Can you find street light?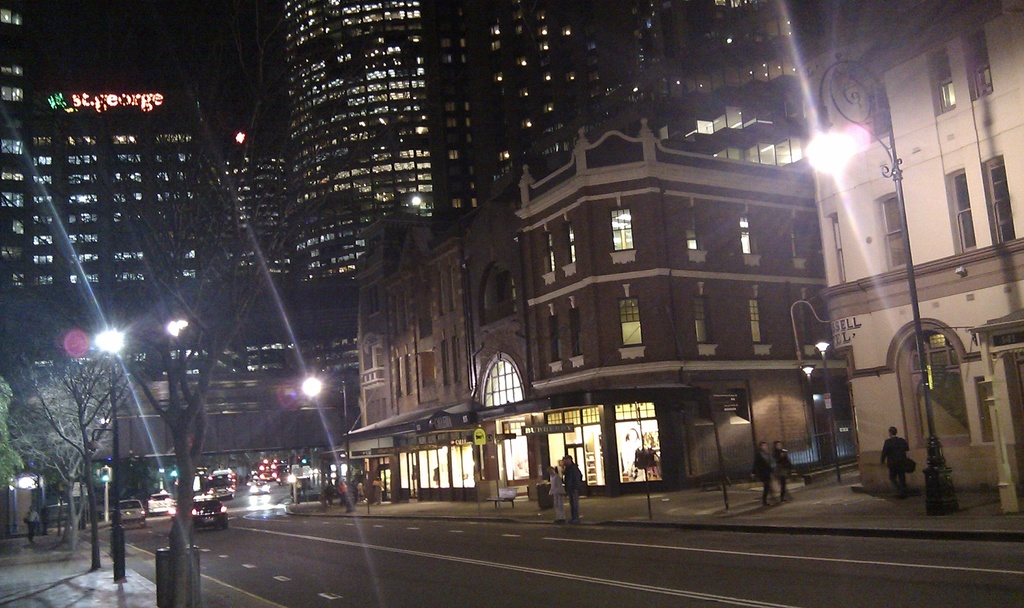
Yes, bounding box: (x1=812, y1=339, x2=838, y2=482).
